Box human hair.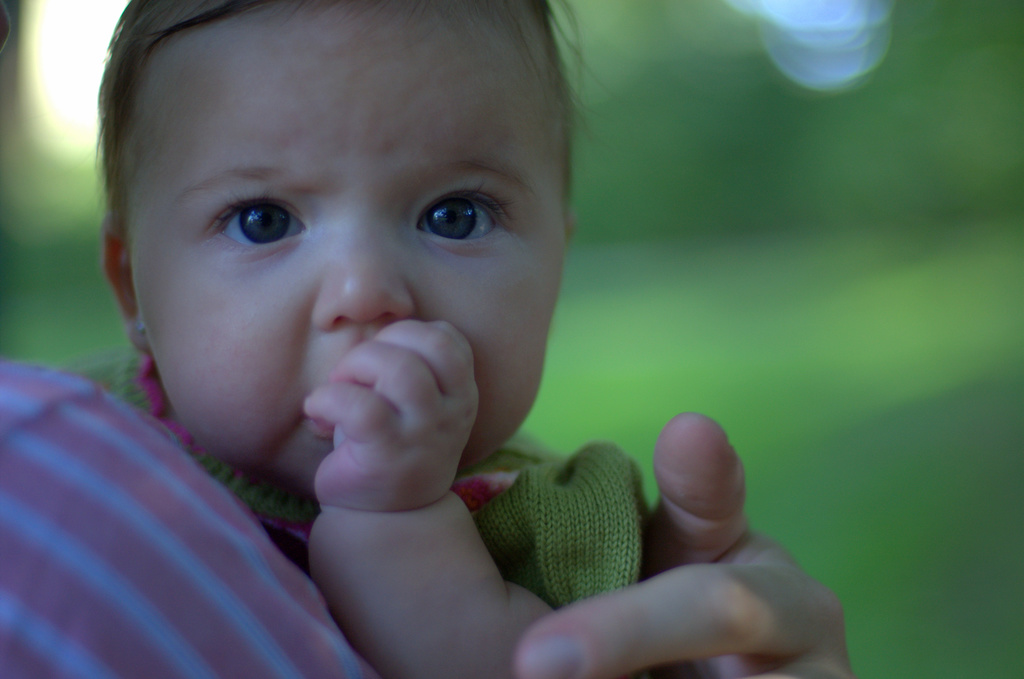
{"left": 93, "top": 0, "right": 647, "bottom": 286}.
